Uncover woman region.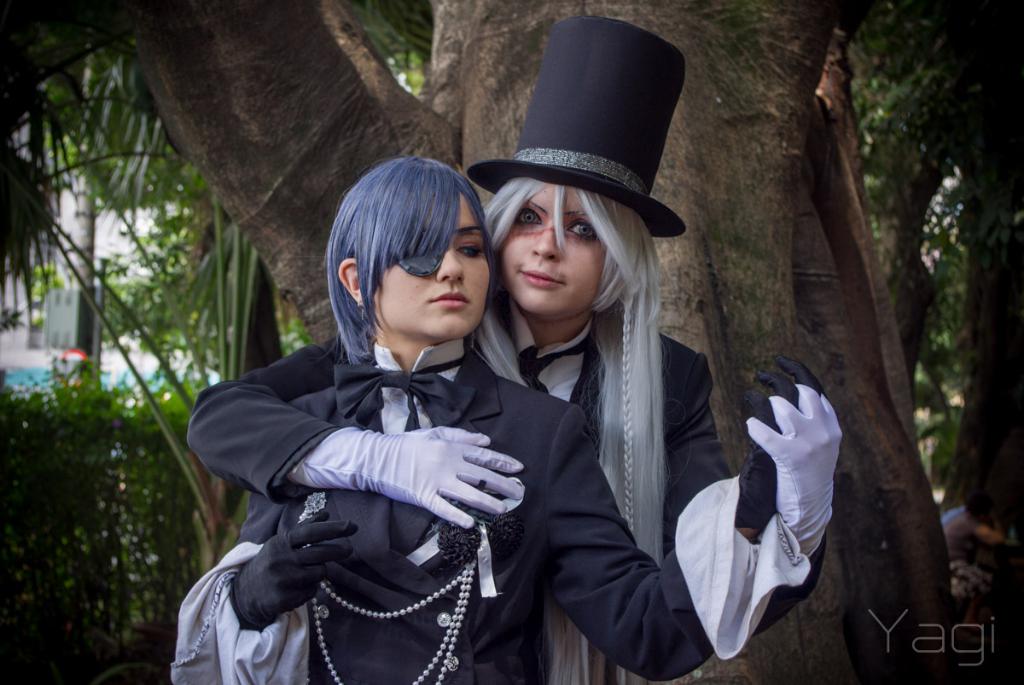
Uncovered: Rect(218, 160, 831, 684).
